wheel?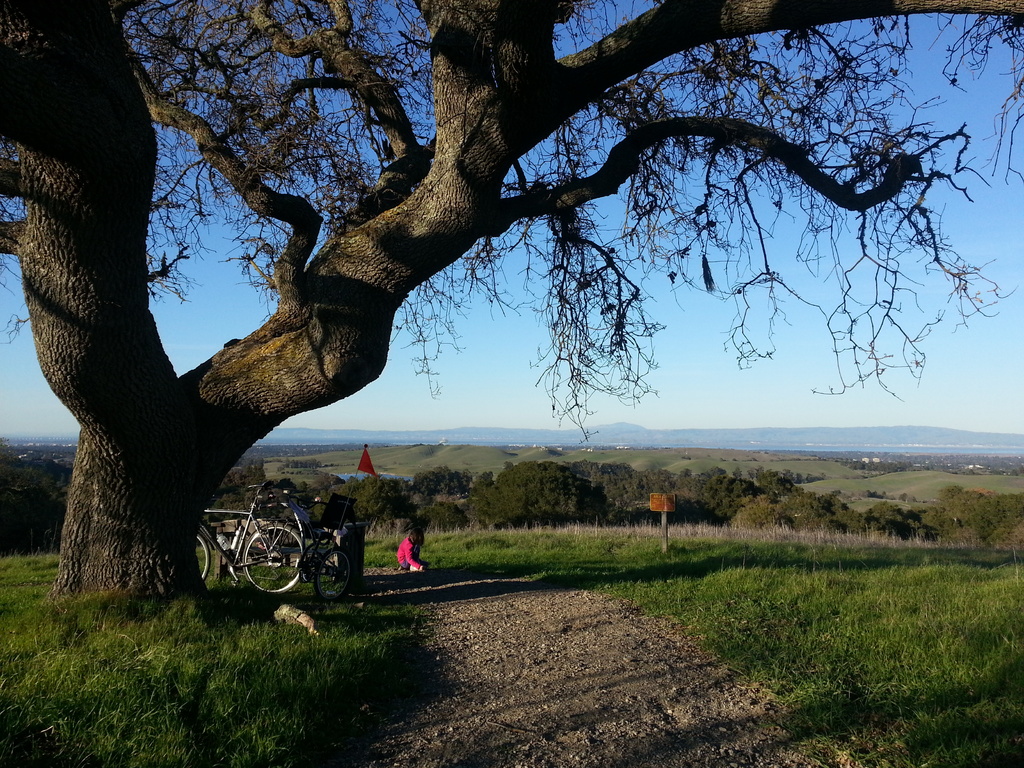
pyautogui.locateOnScreen(314, 546, 351, 602)
